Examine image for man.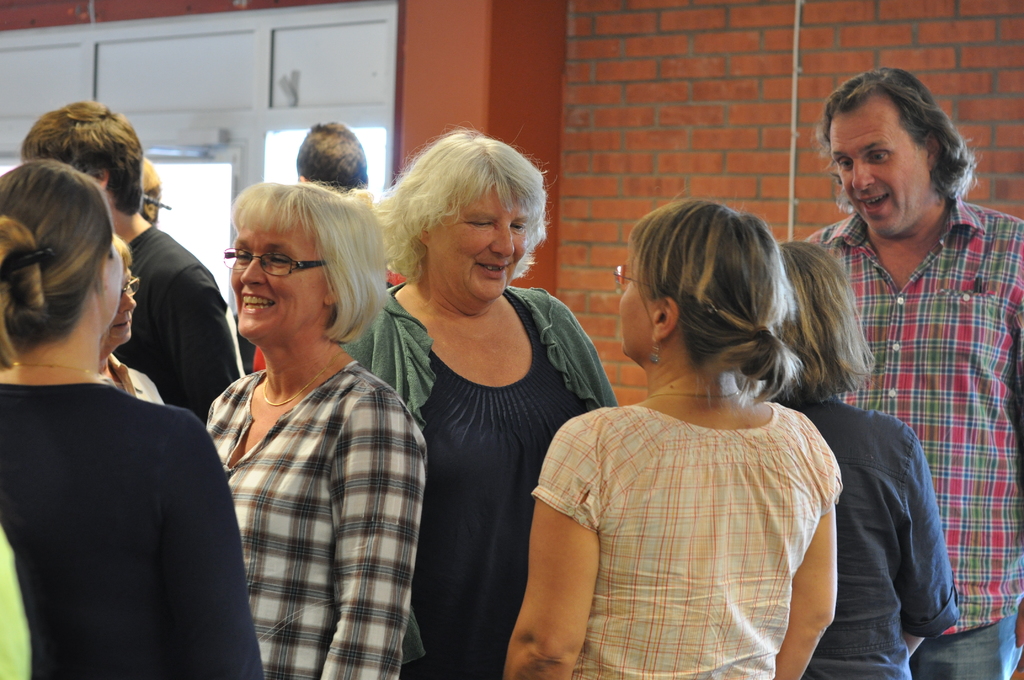
Examination result: [left=10, top=95, right=244, bottom=411].
